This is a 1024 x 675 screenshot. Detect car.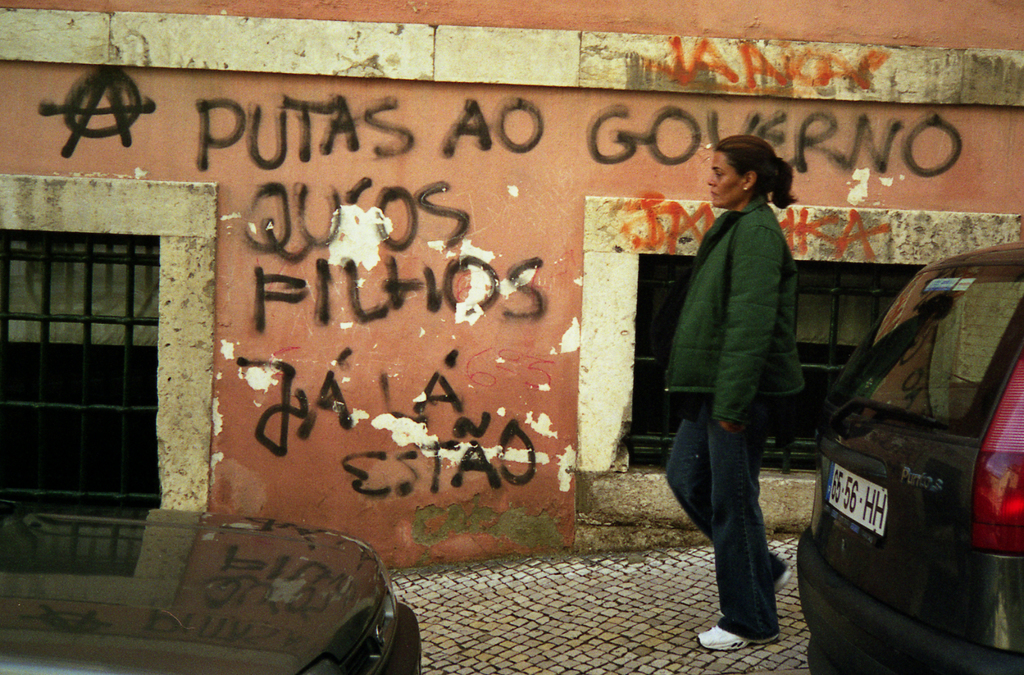
box(798, 240, 1023, 674).
